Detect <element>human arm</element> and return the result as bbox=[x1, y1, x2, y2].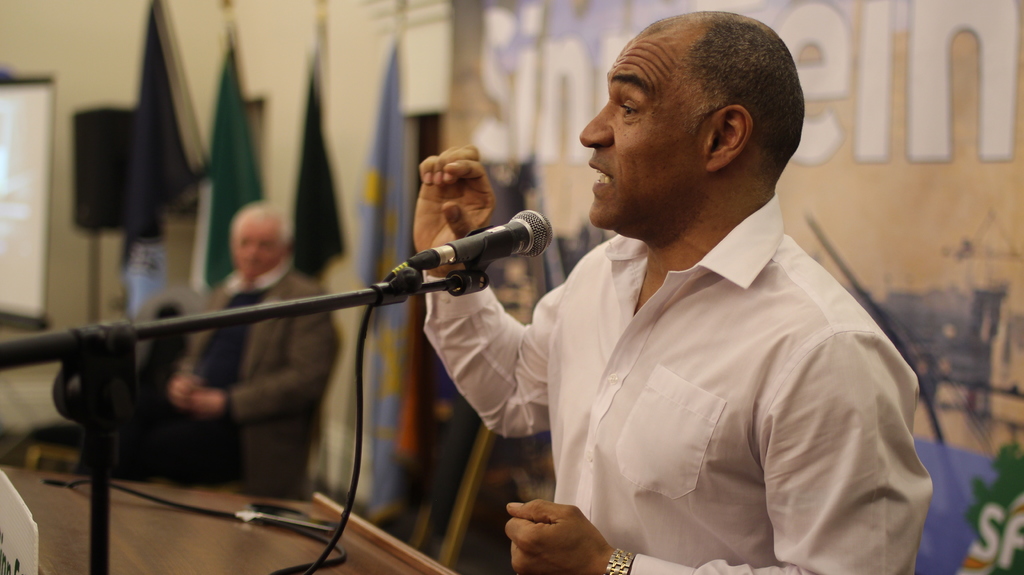
bbox=[185, 293, 341, 422].
